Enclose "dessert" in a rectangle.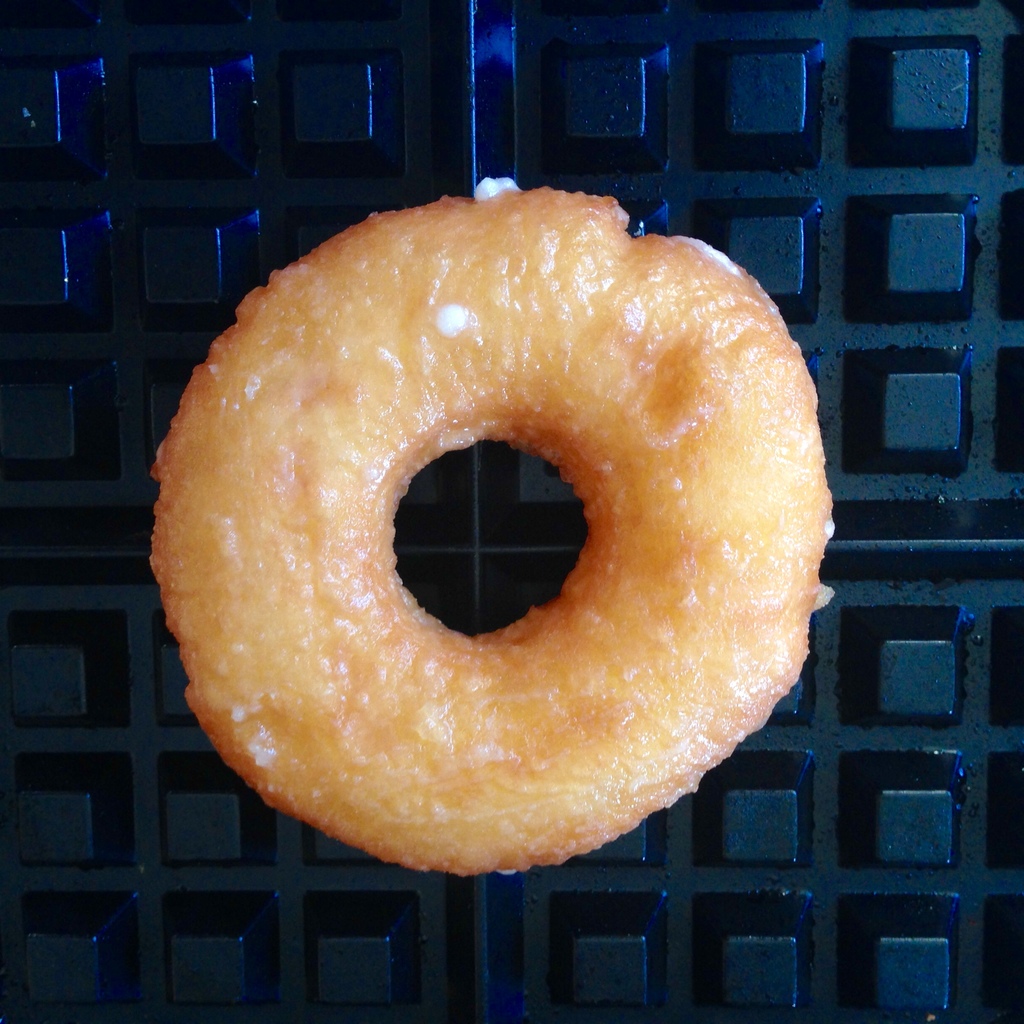
[x1=162, y1=159, x2=860, y2=878].
